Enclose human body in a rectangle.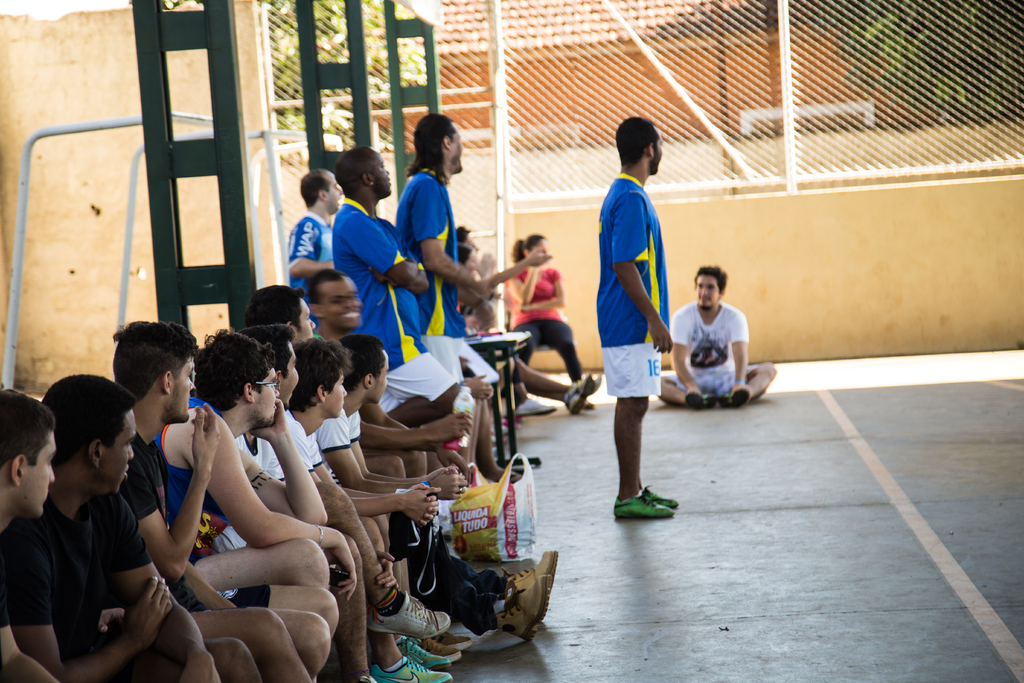
left=31, top=374, right=211, bottom=682.
